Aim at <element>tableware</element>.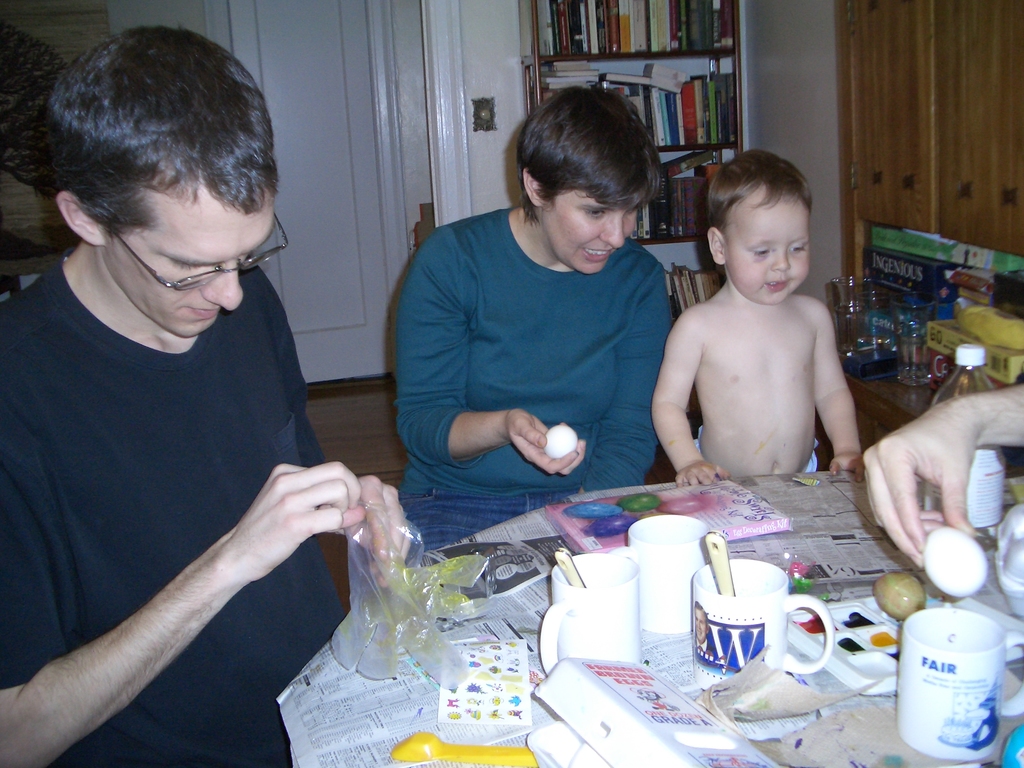
Aimed at region(552, 547, 587, 590).
